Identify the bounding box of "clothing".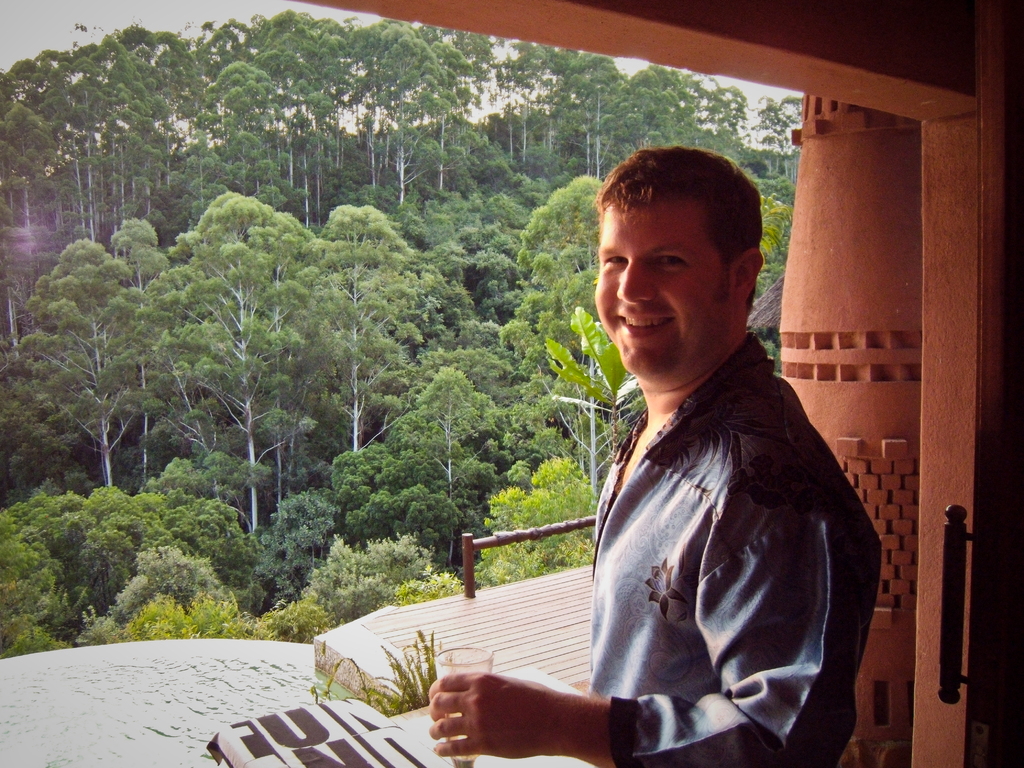
detection(588, 336, 883, 767).
